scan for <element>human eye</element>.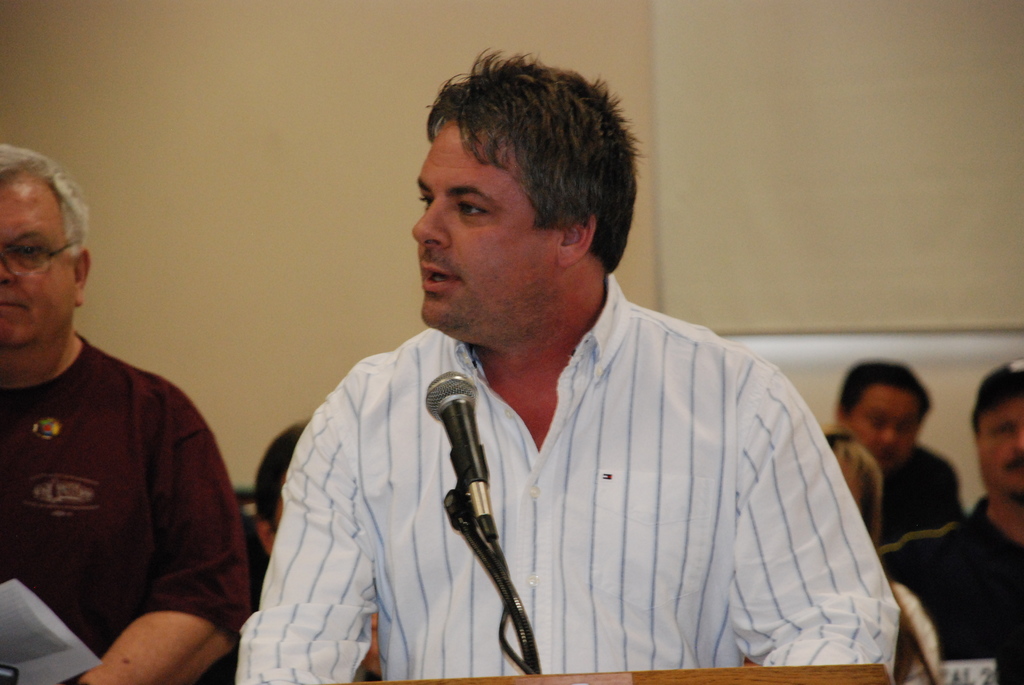
Scan result: 449, 191, 491, 226.
